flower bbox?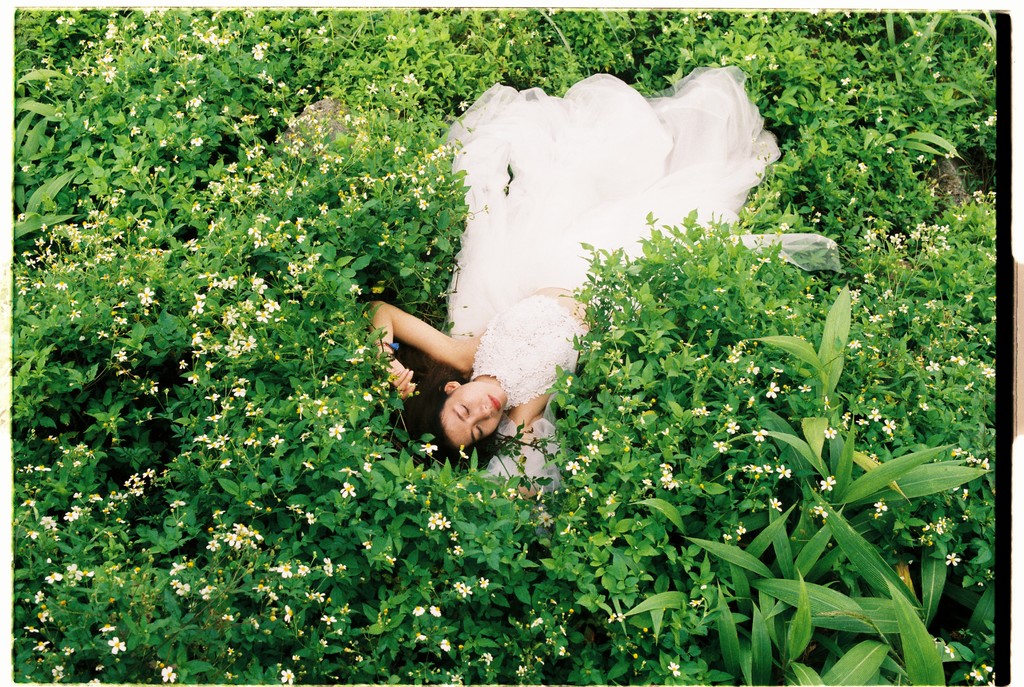
bbox=[952, 358, 961, 361]
